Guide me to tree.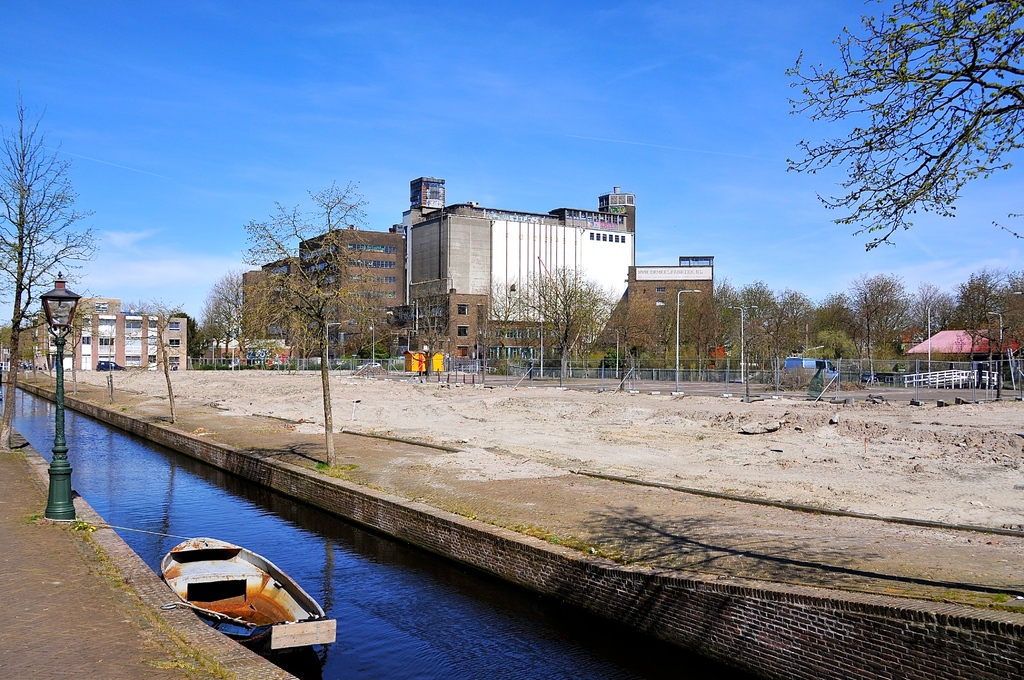
Guidance: bbox=(0, 95, 98, 444).
